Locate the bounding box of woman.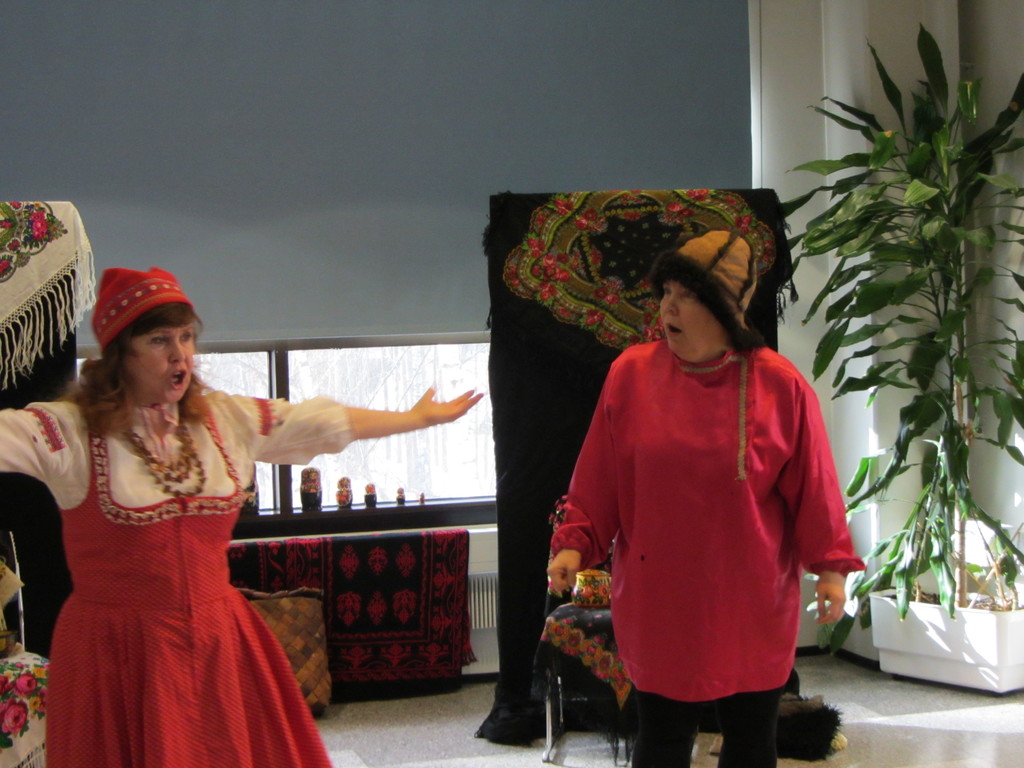
Bounding box: box(543, 228, 870, 767).
